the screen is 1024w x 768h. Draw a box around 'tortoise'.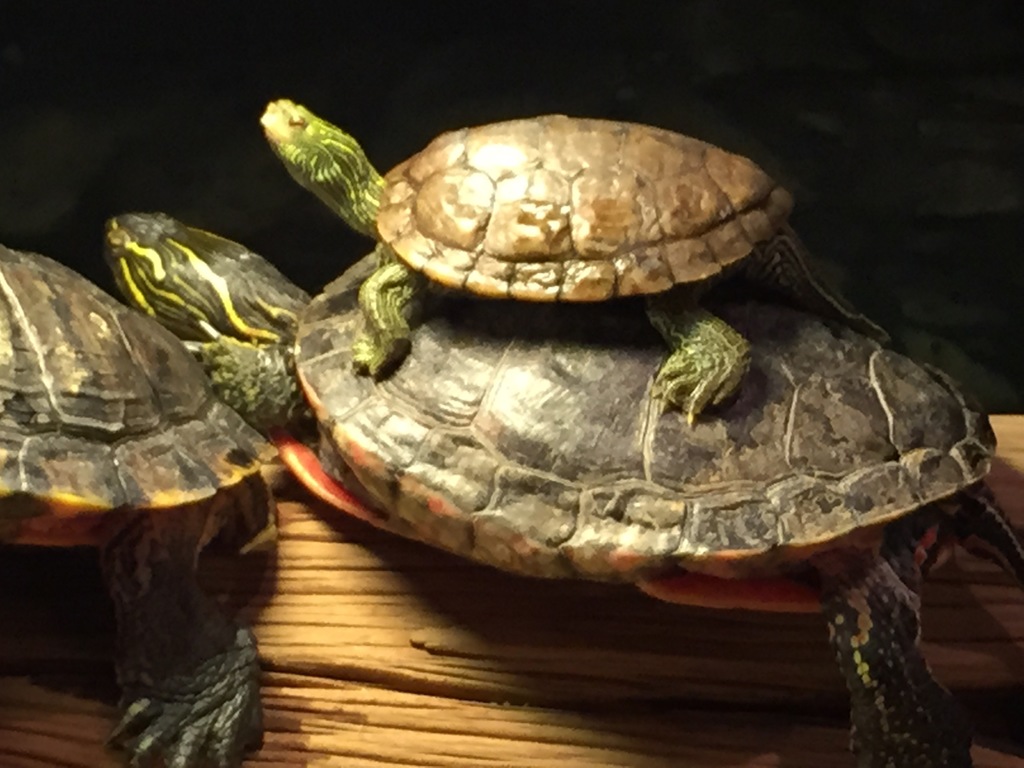
<box>256,98,892,431</box>.
